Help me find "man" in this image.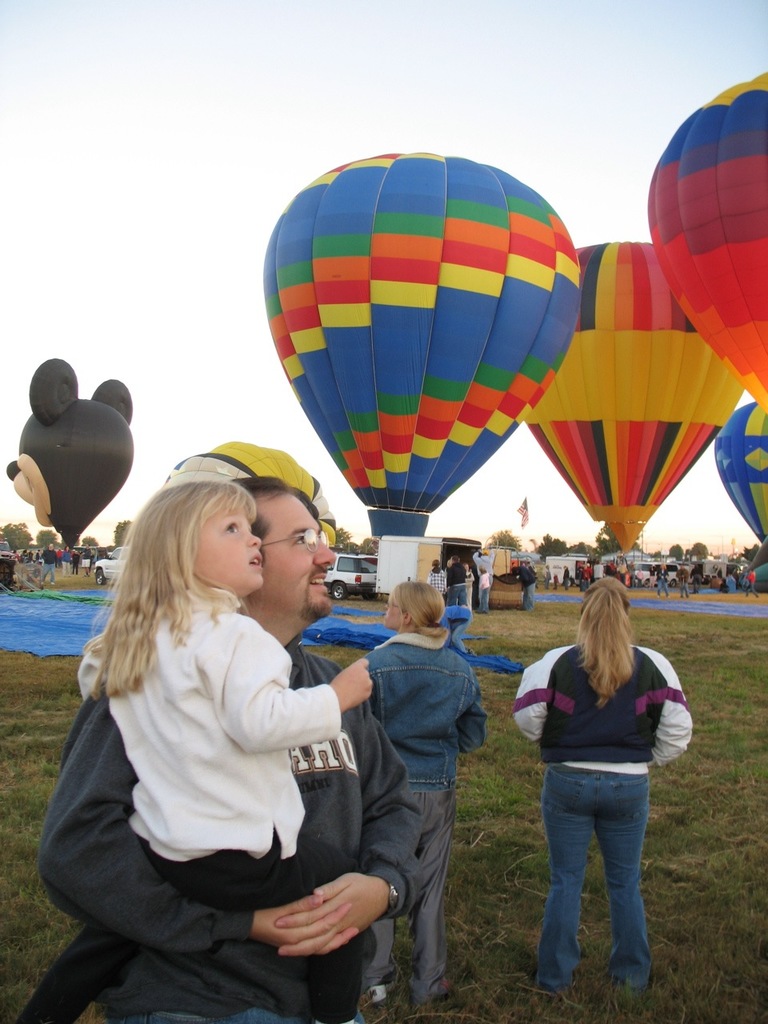
Found it: detection(37, 419, 427, 1018).
